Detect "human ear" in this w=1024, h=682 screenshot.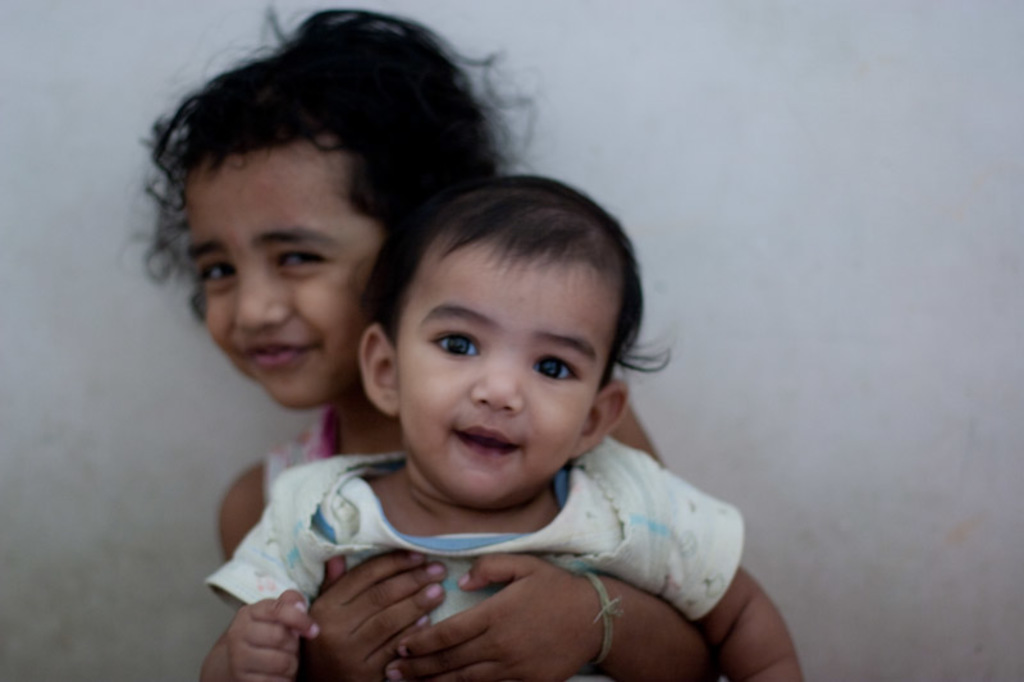
Detection: select_region(568, 379, 632, 461).
